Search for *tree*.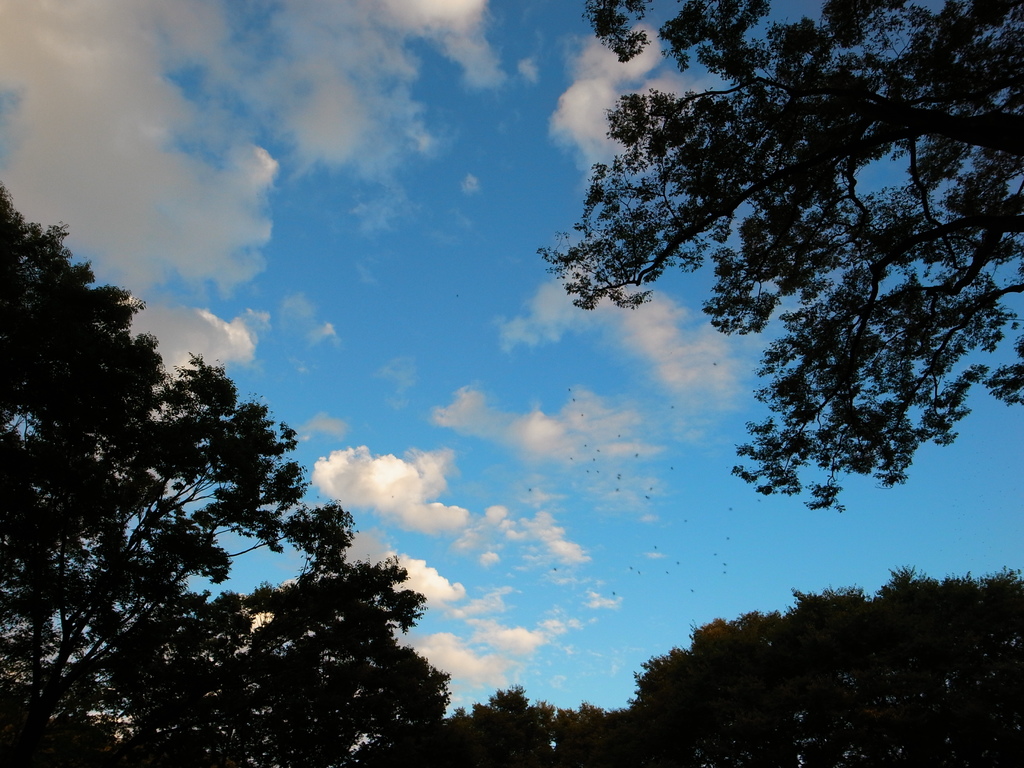
Found at locate(541, 0, 1023, 513).
